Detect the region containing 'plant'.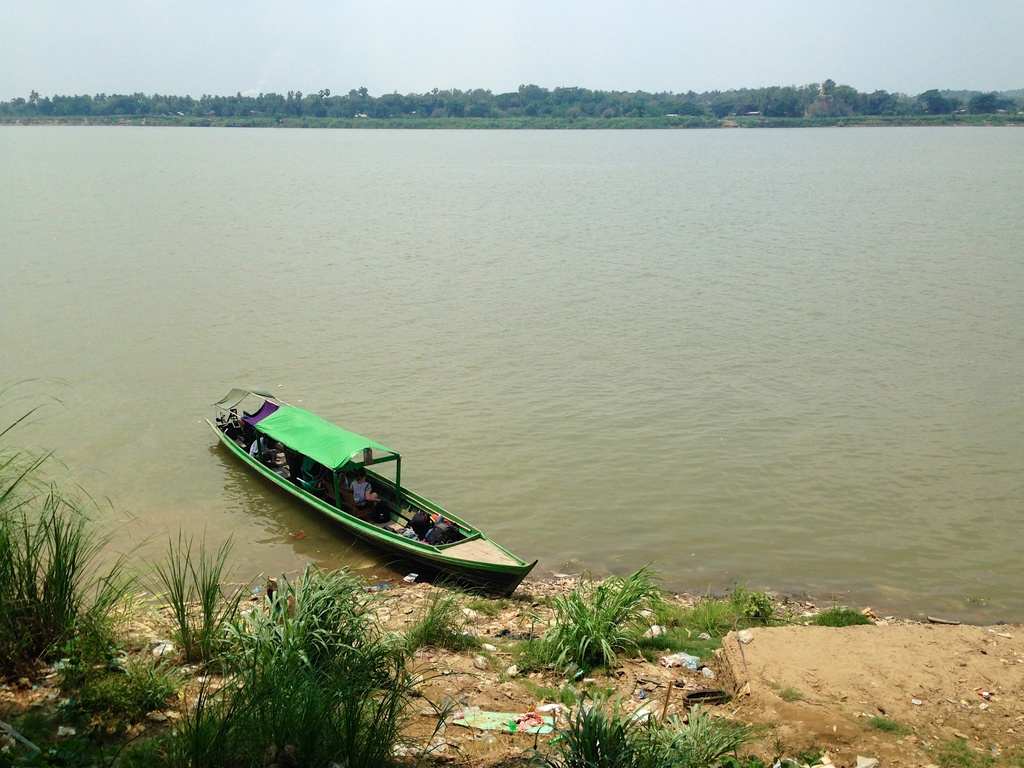
134:516:251:665.
